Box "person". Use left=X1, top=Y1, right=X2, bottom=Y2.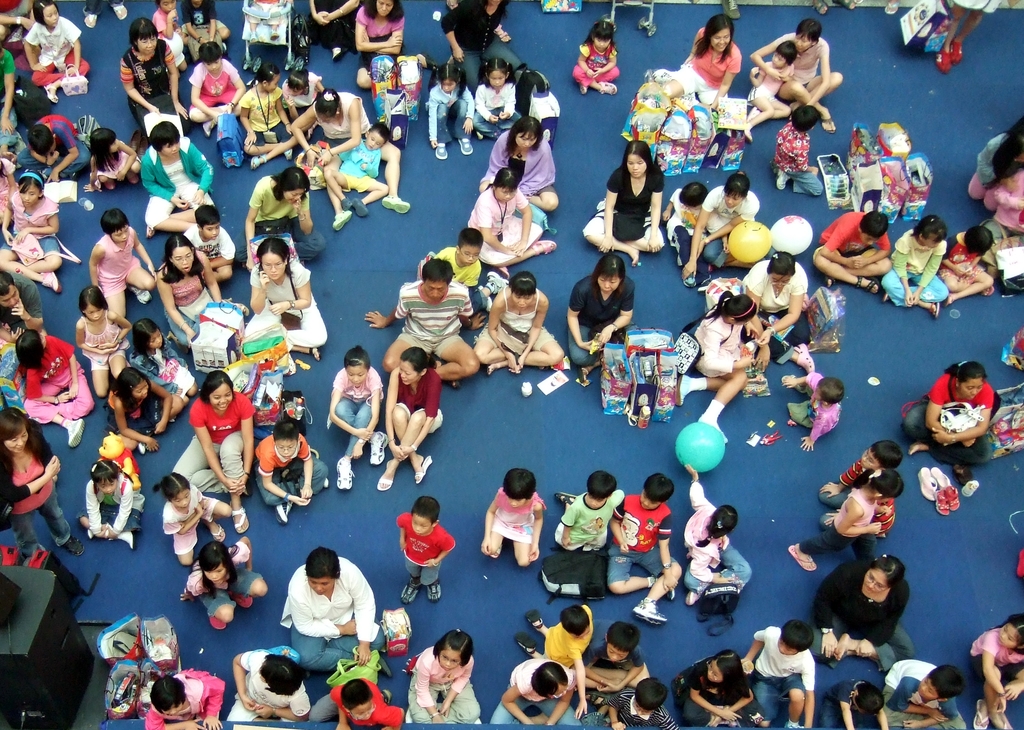
left=179, top=205, right=232, bottom=284.
